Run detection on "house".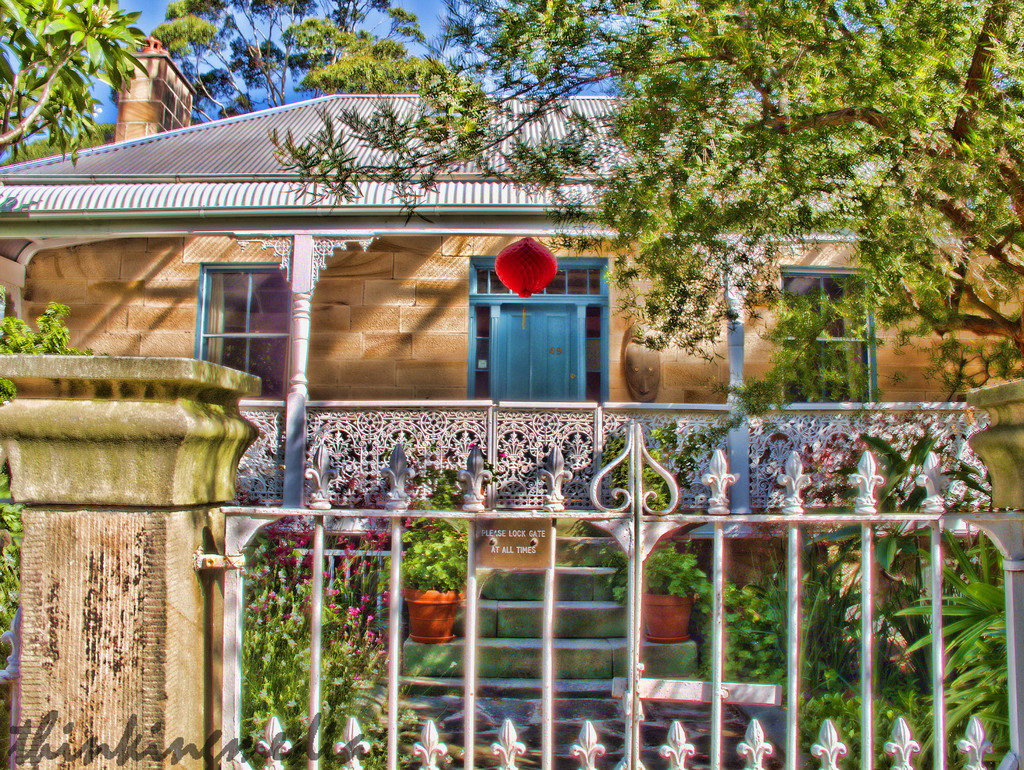
Result: [0, 92, 1023, 769].
